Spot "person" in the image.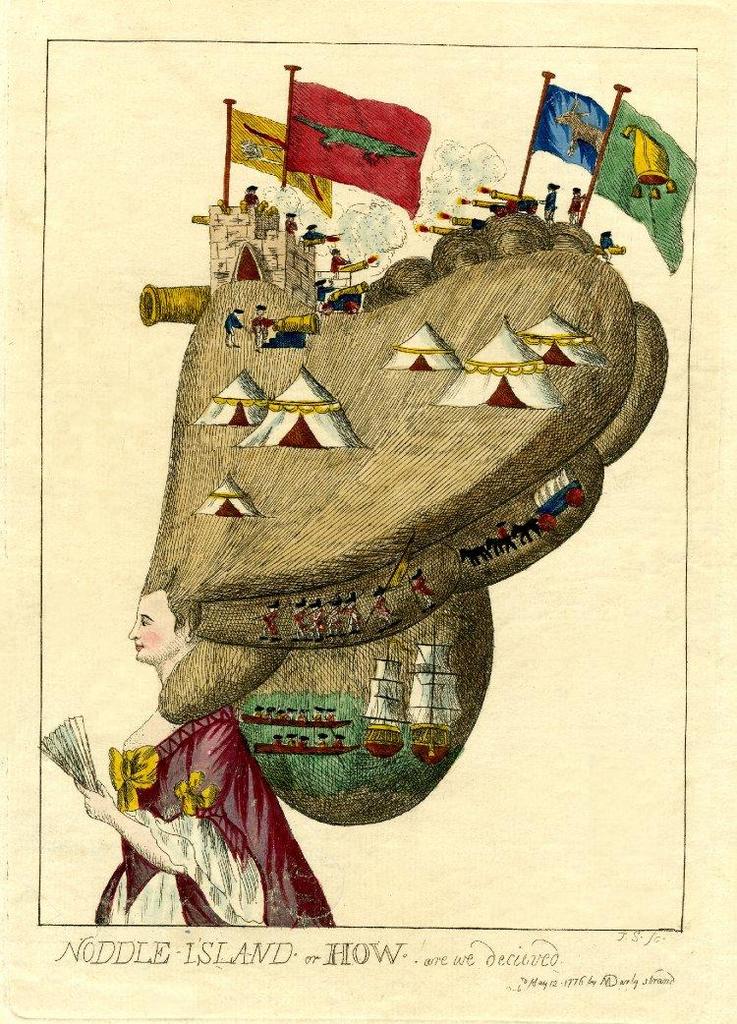
"person" found at {"left": 246, "top": 180, "right": 259, "bottom": 208}.
